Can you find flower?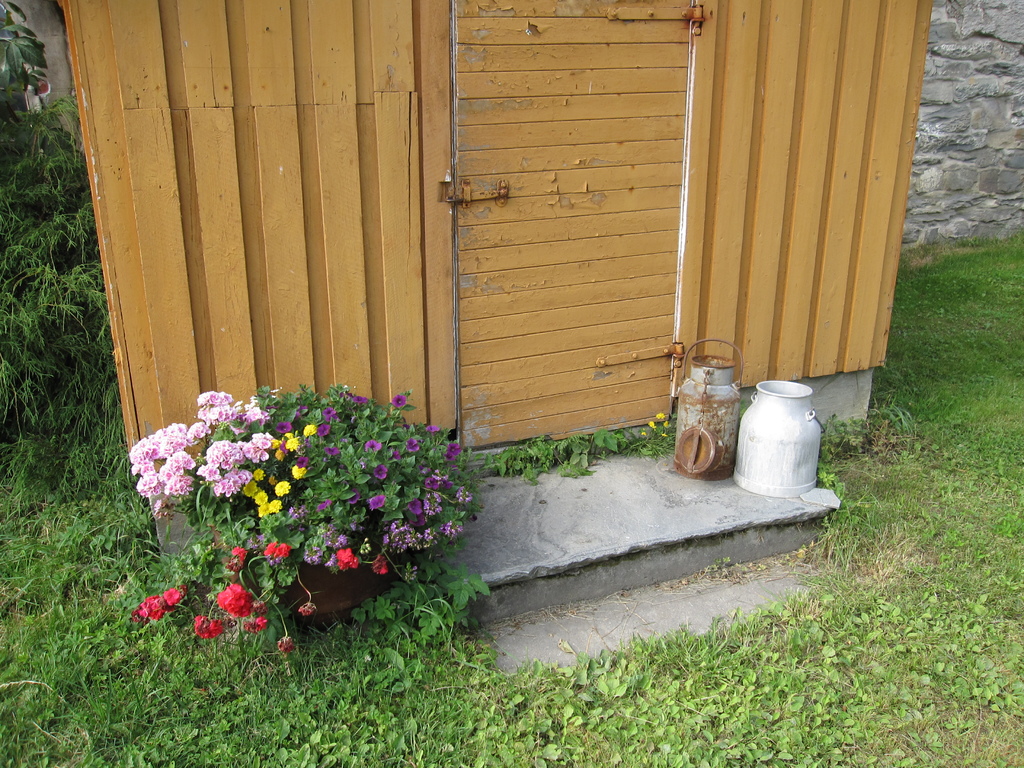
Yes, bounding box: x1=258, y1=540, x2=292, y2=566.
